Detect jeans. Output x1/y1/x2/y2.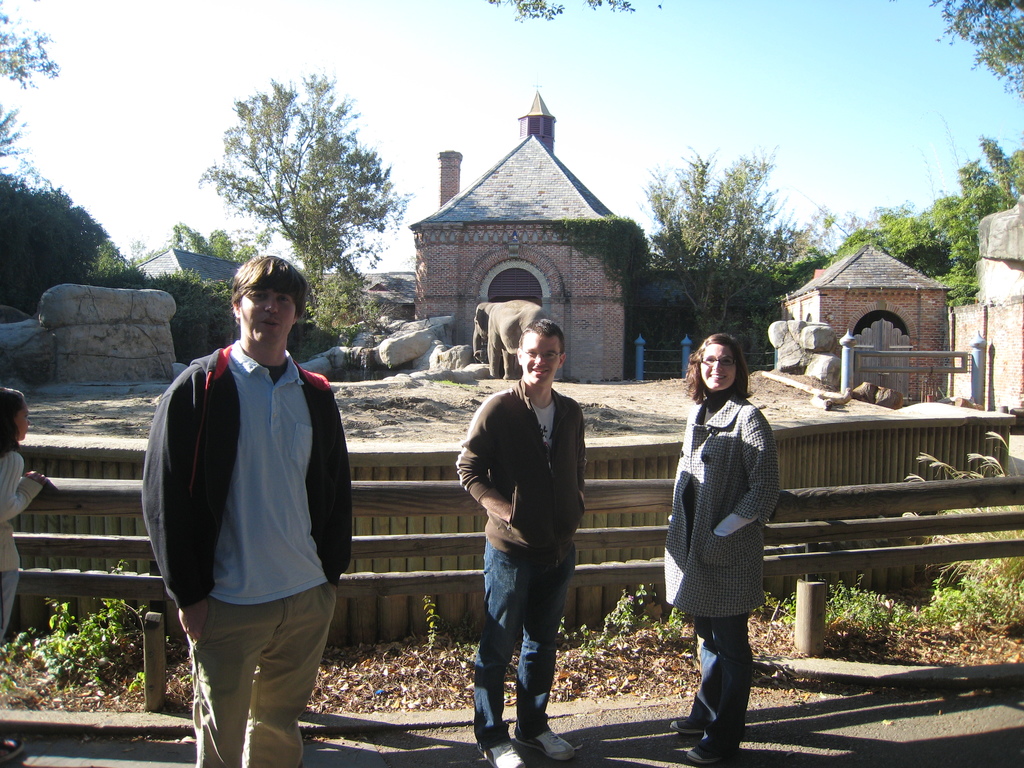
694/621/750/757.
